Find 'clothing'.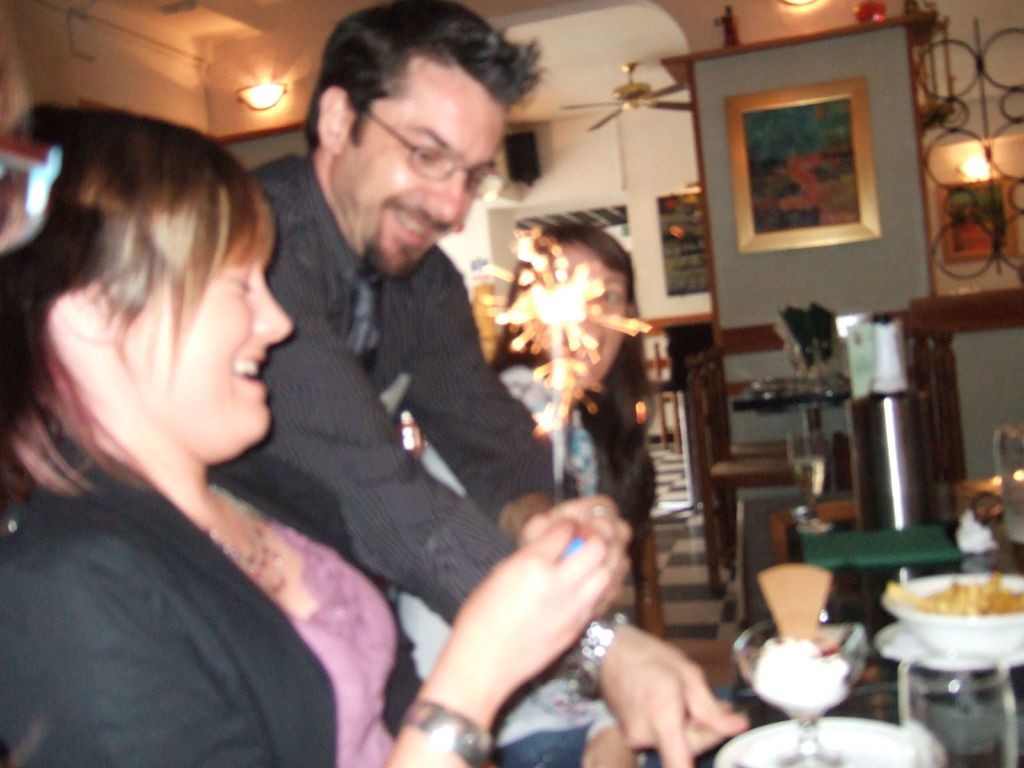
Rect(397, 342, 669, 767).
